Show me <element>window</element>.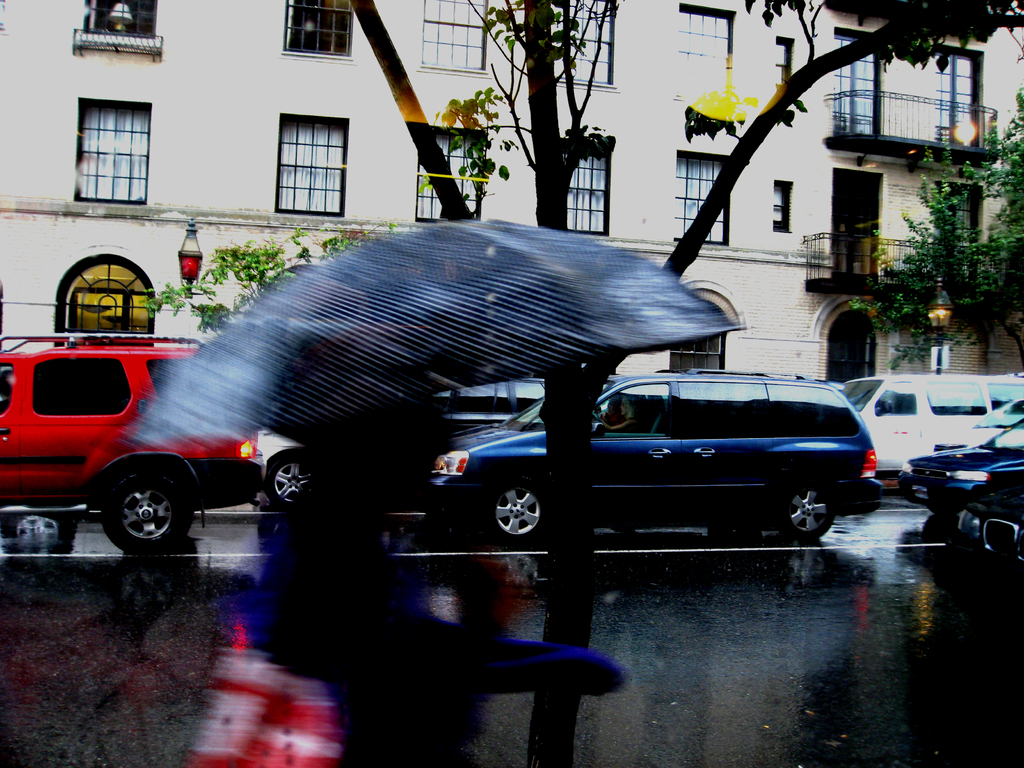
<element>window</element> is here: (x1=282, y1=0, x2=355, y2=58).
